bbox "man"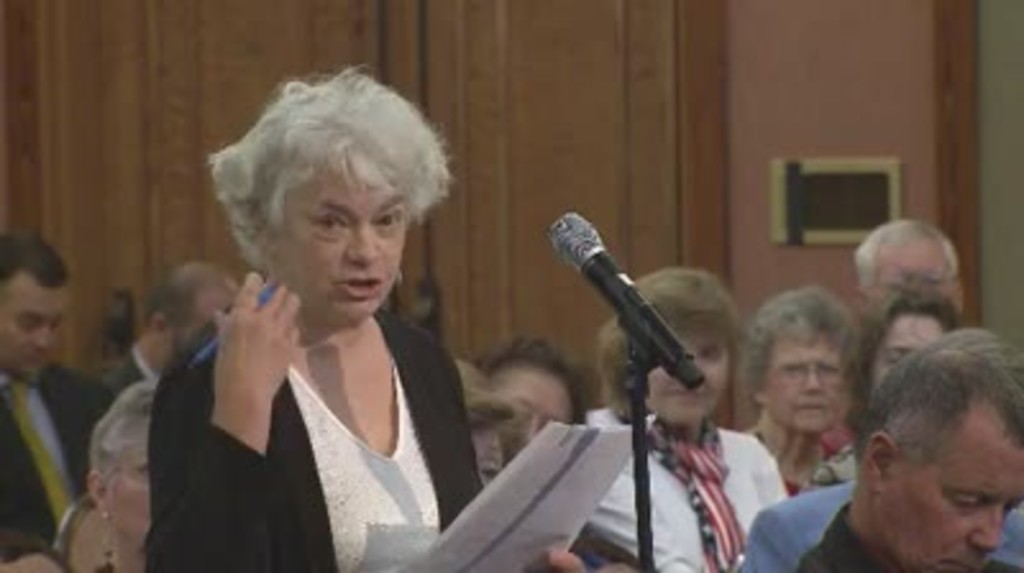
BBox(799, 320, 1021, 570)
